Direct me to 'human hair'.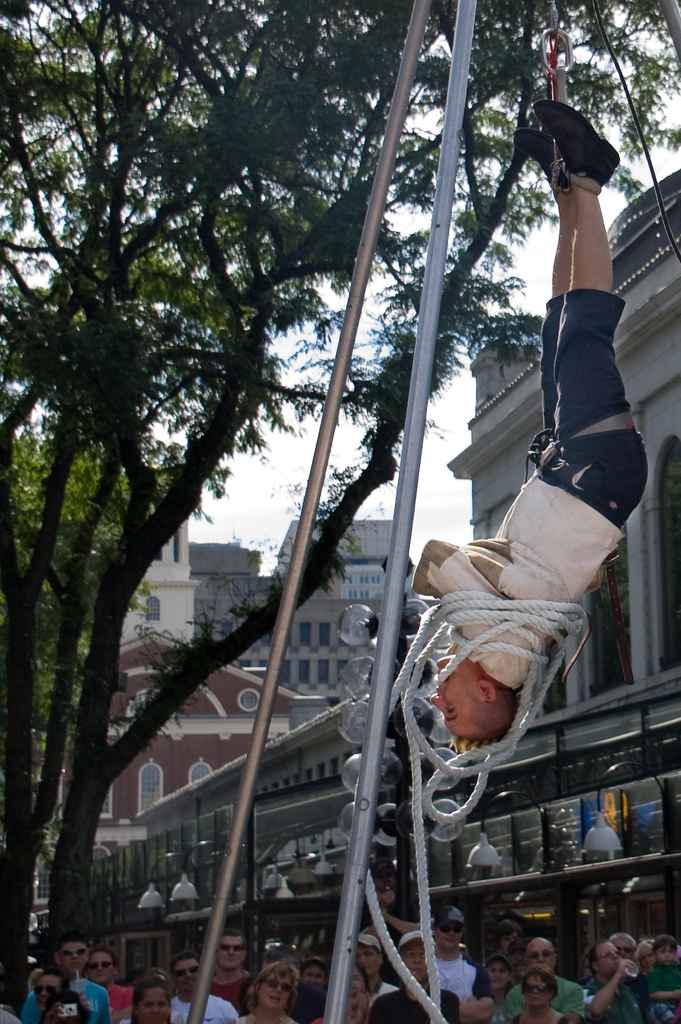
Direction: box=[352, 960, 367, 991].
